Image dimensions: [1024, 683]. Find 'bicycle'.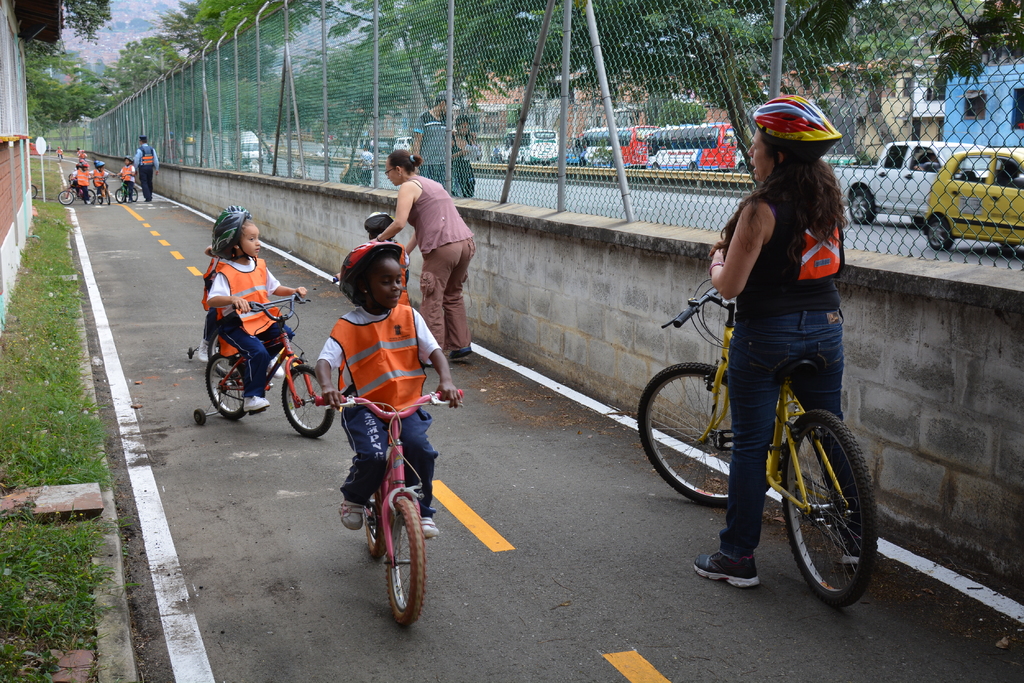
<region>88, 182, 111, 209</region>.
